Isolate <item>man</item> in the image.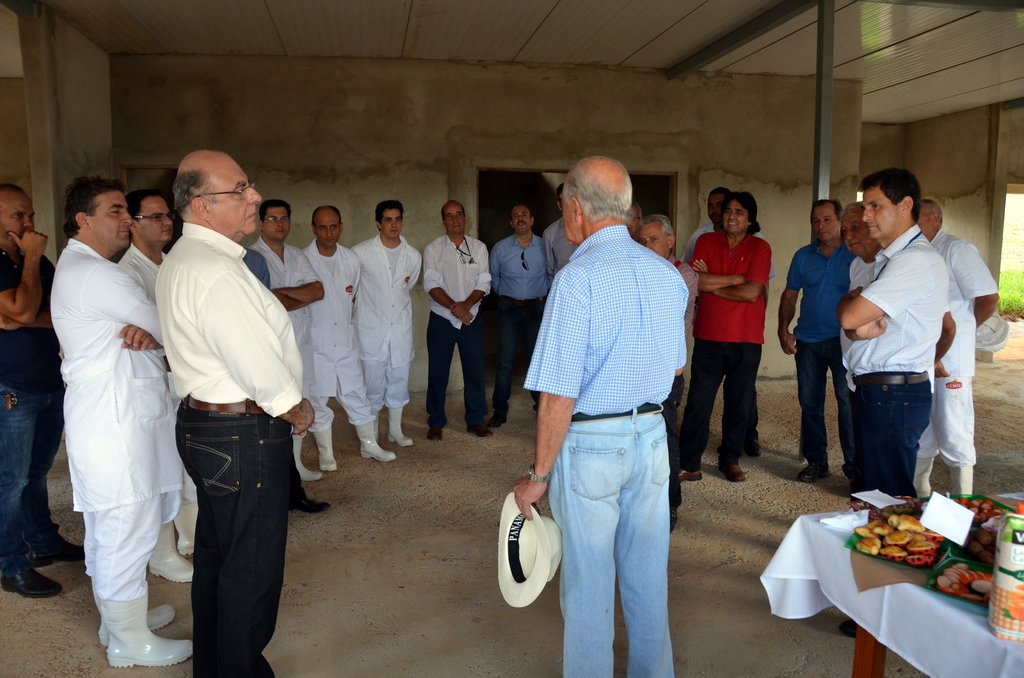
Isolated region: <bbox>246, 205, 319, 486</bbox>.
